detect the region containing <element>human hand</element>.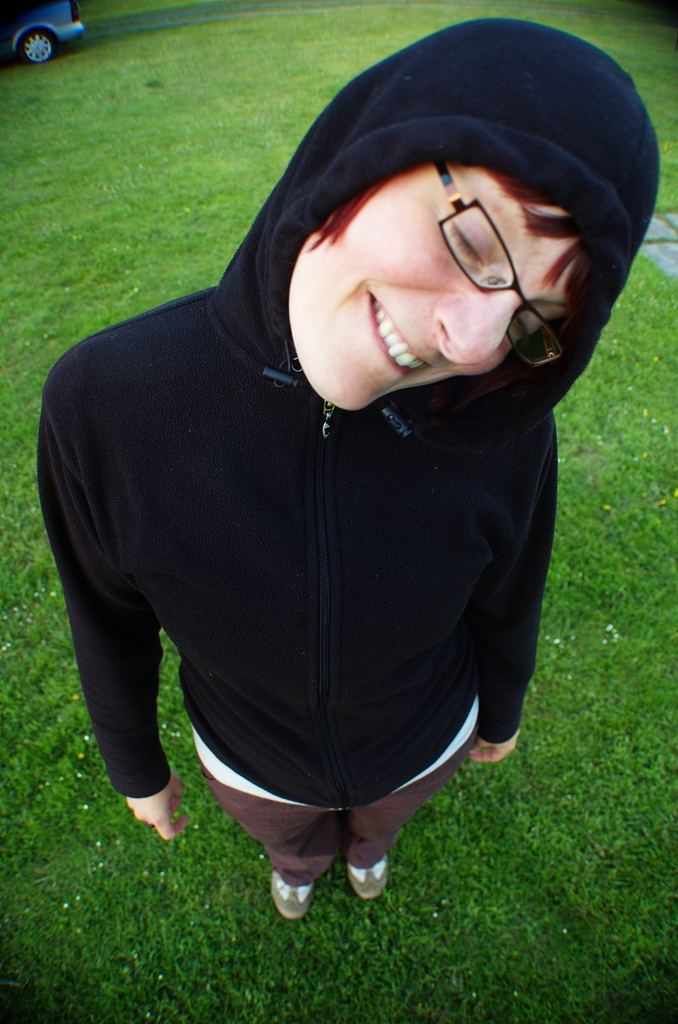
x1=124, y1=776, x2=188, y2=840.
